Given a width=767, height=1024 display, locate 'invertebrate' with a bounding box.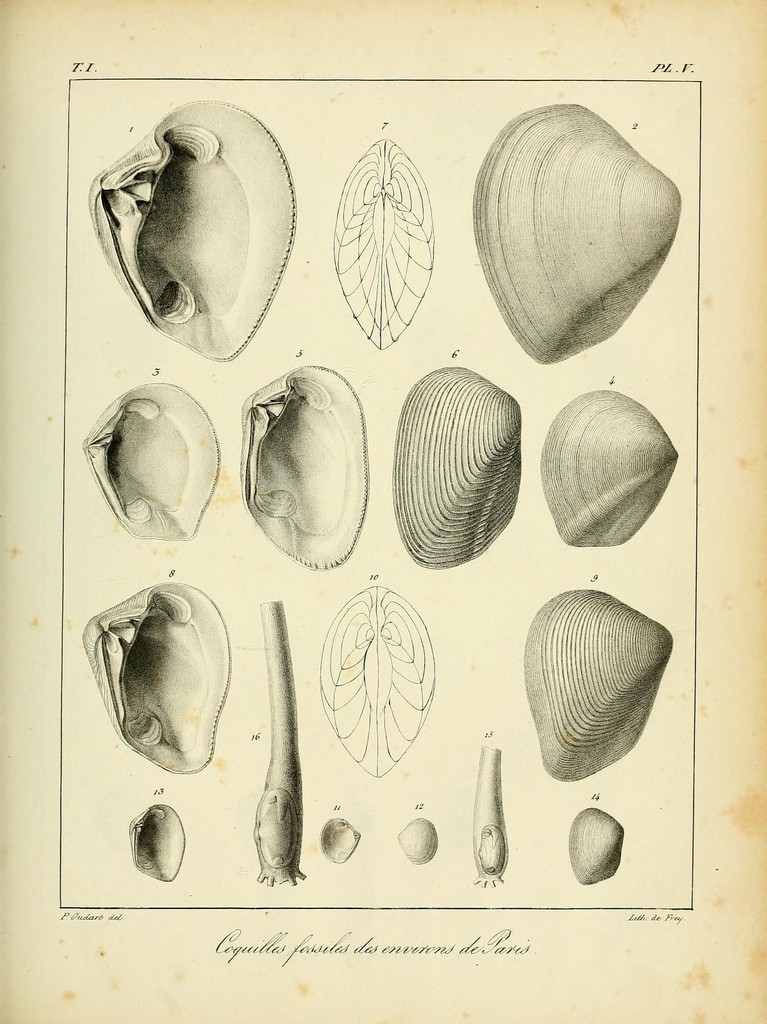
Located: region(399, 818, 439, 862).
